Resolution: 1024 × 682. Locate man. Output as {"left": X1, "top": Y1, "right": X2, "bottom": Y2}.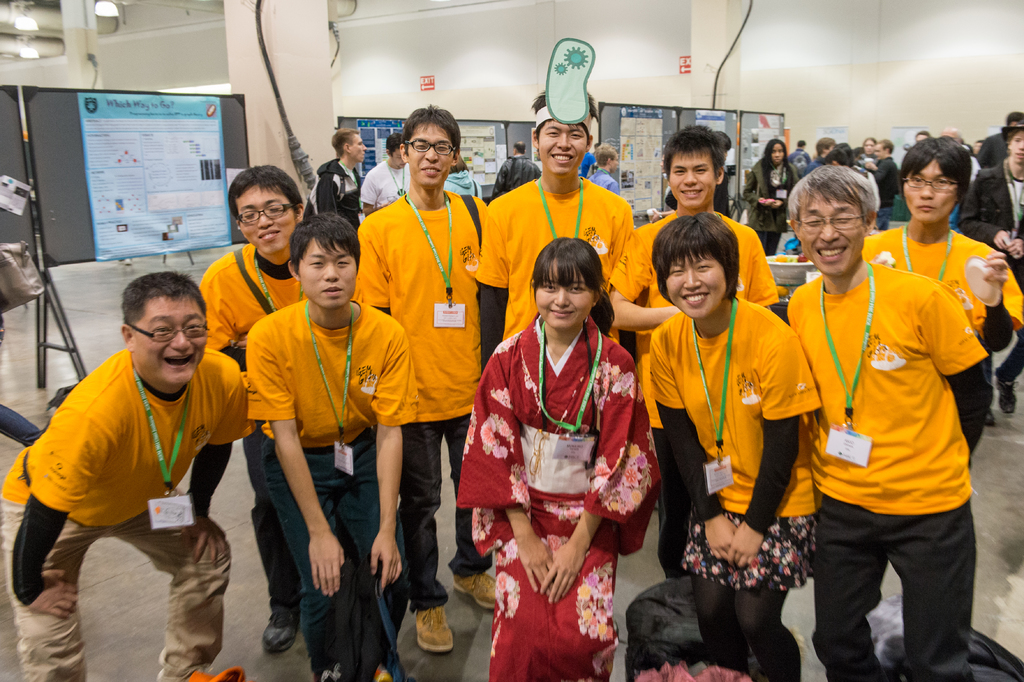
{"left": 579, "top": 151, "right": 598, "bottom": 177}.
